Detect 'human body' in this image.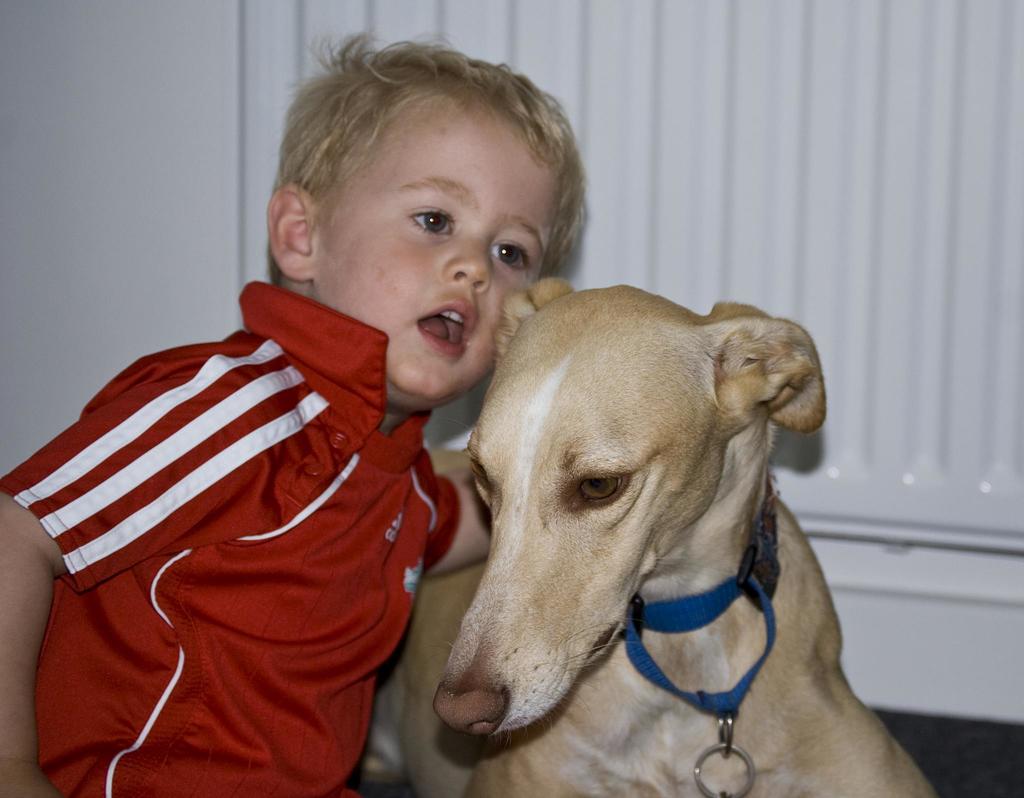
Detection: <box>14,99,579,797</box>.
